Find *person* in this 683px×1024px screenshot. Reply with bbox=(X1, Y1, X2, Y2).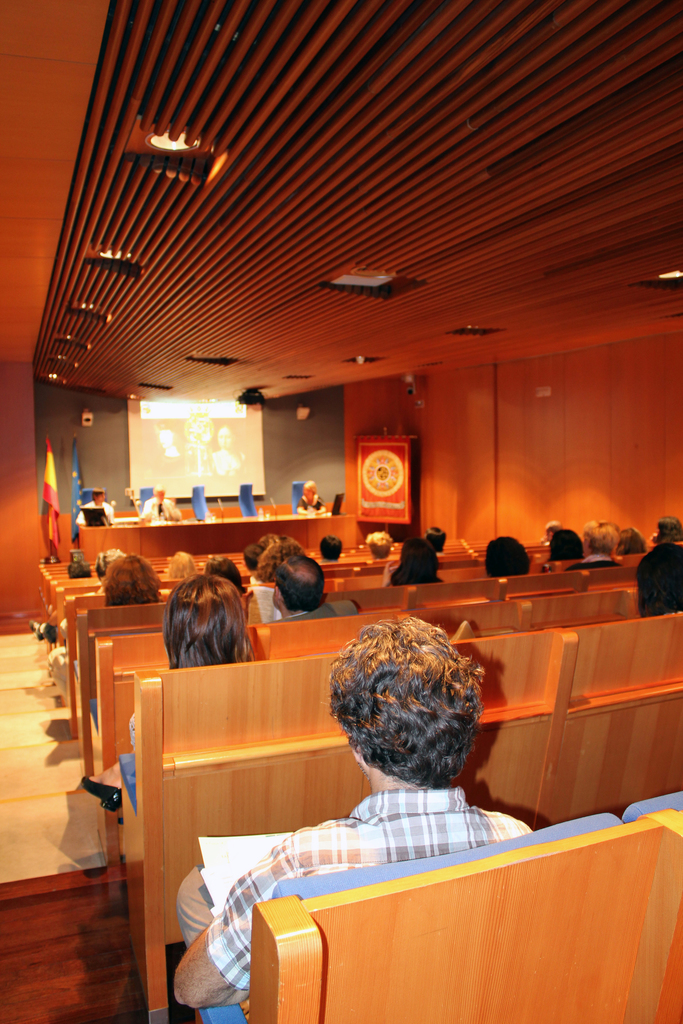
bbox=(136, 481, 183, 522).
